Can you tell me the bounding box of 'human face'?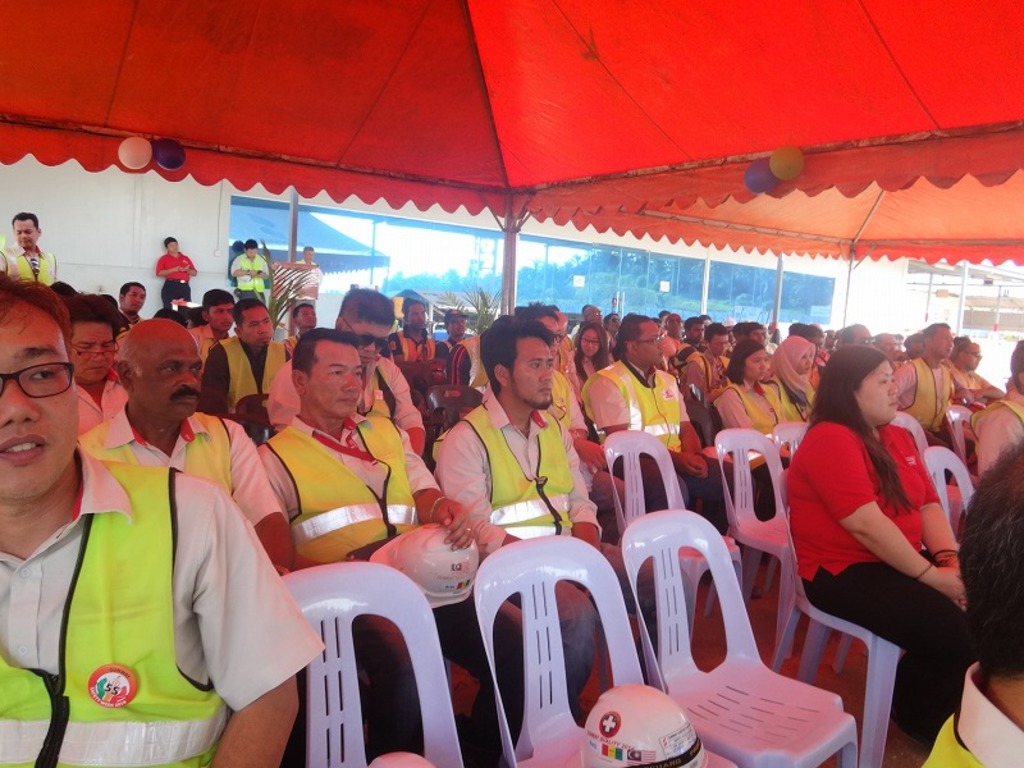
854/326/874/342.
